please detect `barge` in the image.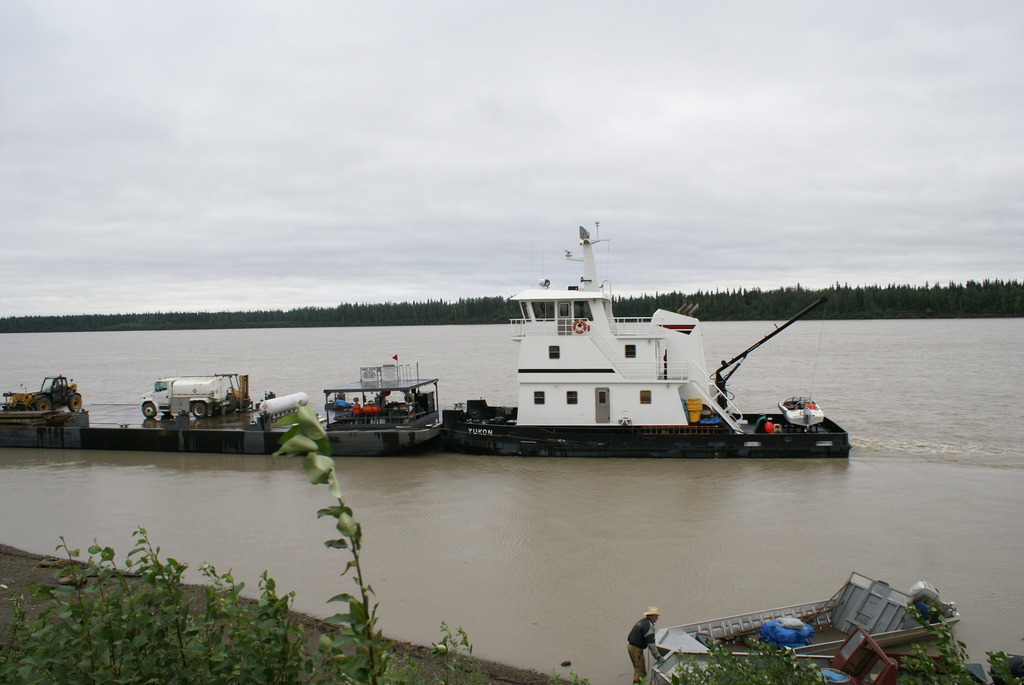
box(0, 225, 856, 463).
